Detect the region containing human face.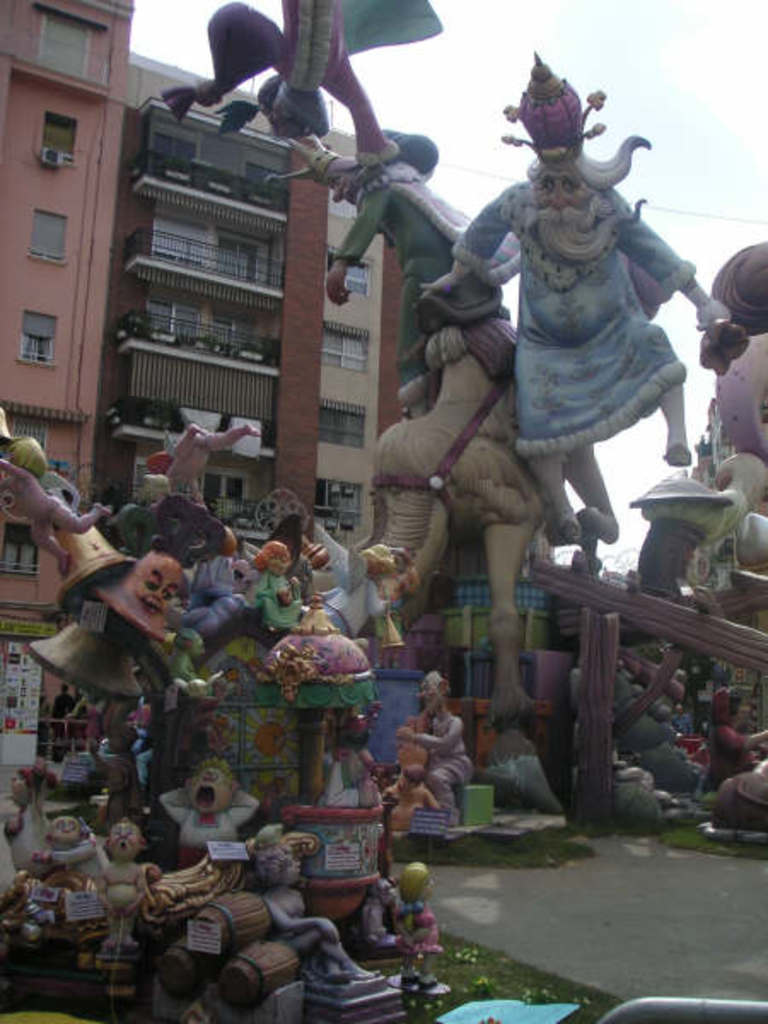
[left=108, top=824, right=140, bottom=862].
